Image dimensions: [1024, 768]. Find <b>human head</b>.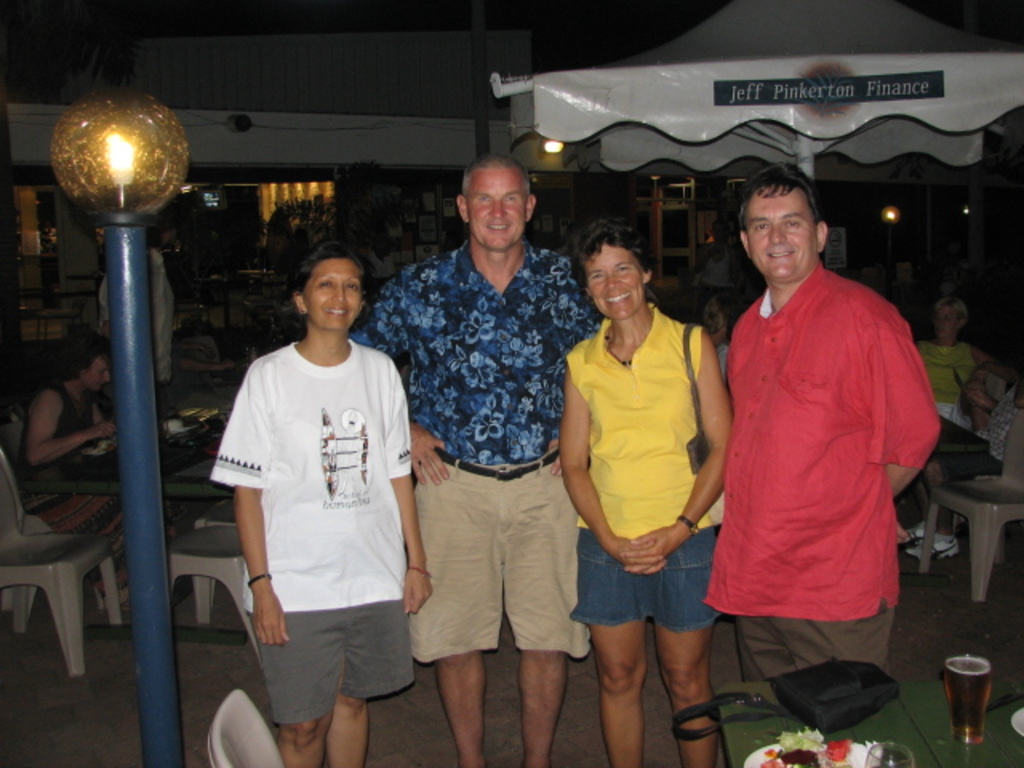
select_region(736, 165, 832, 272).
